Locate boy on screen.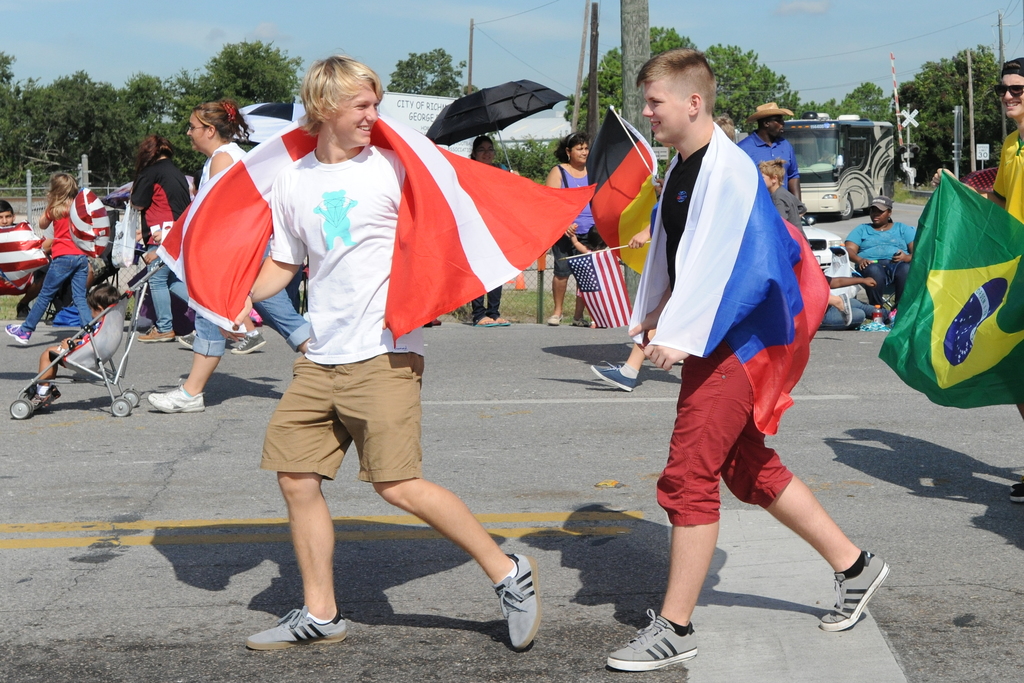
On screen at box=[931, 60, 1023, 502].
